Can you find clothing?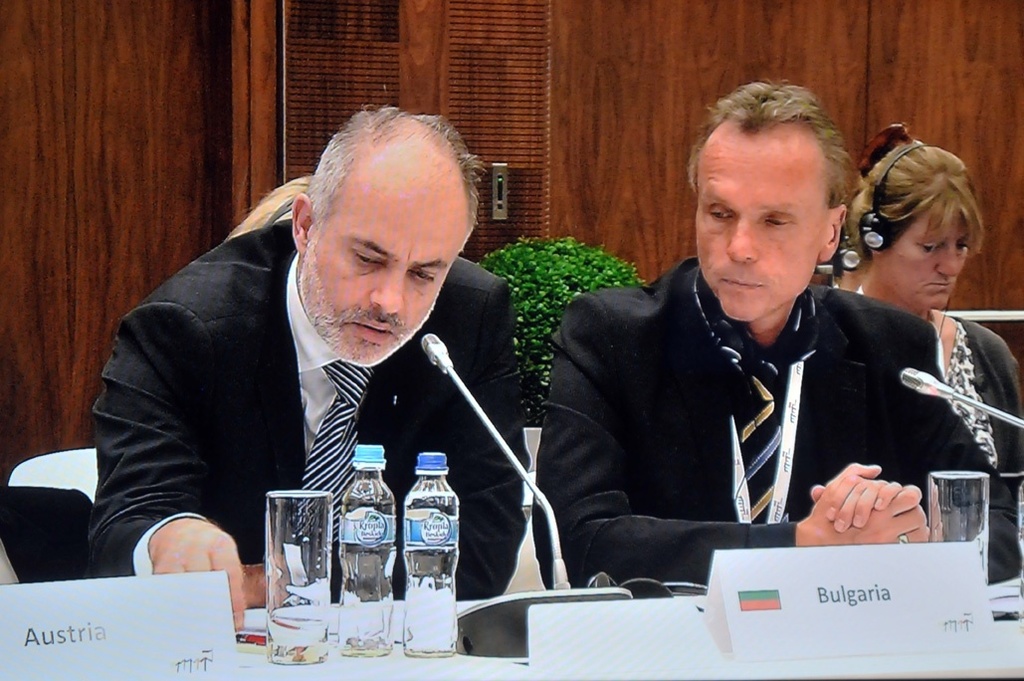
Yes, bounding box: locate(87, 220, 535, 597).
